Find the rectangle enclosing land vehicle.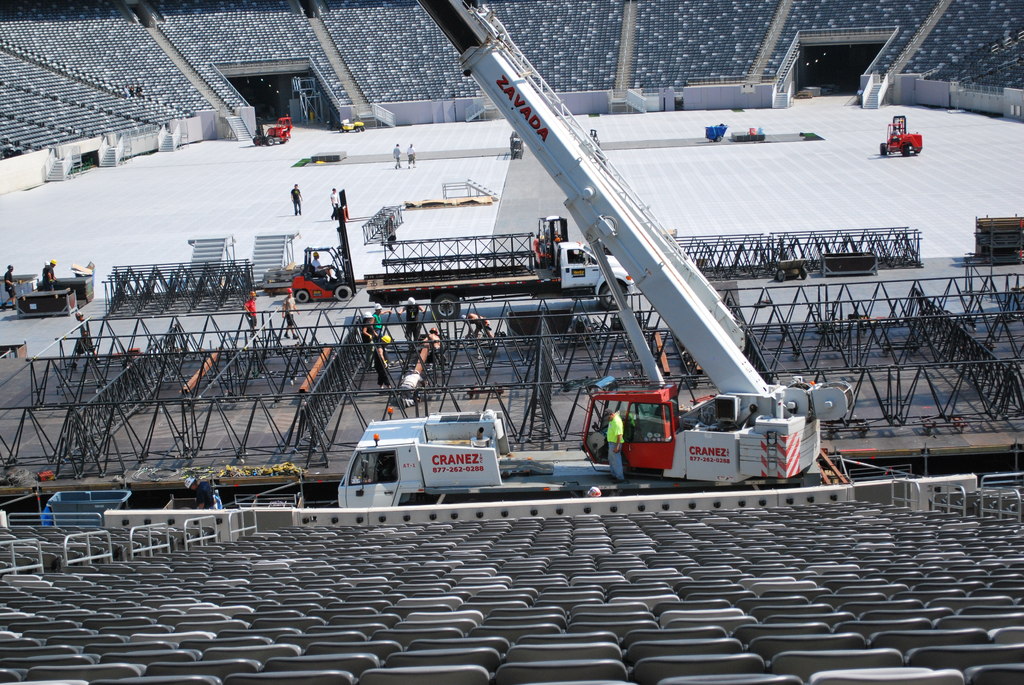
[249,116,292,144].
